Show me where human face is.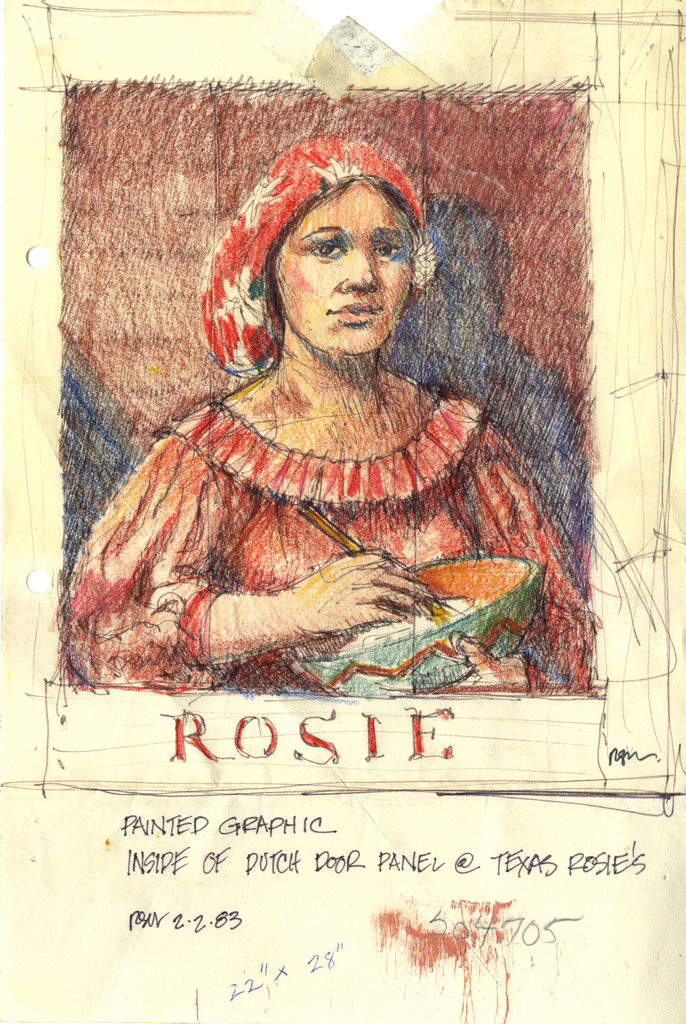
human face is at [left=273, top=188, right=411, bottom=355].
